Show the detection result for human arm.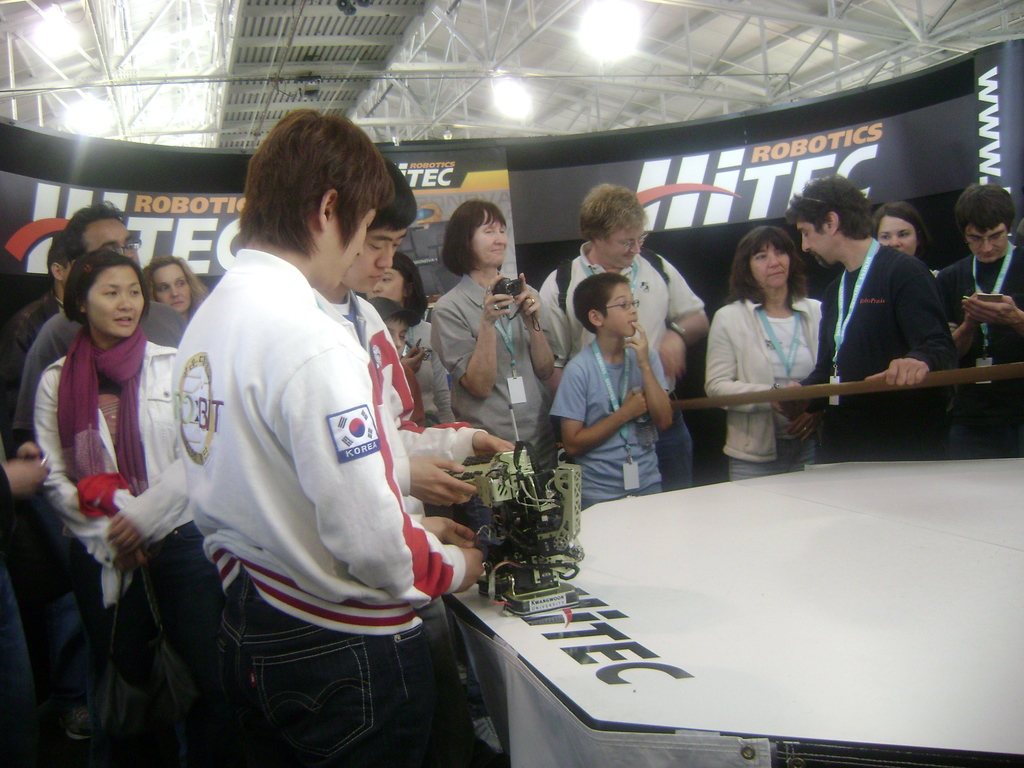
(x1=580, y1=359, x2=679, y2=477).
